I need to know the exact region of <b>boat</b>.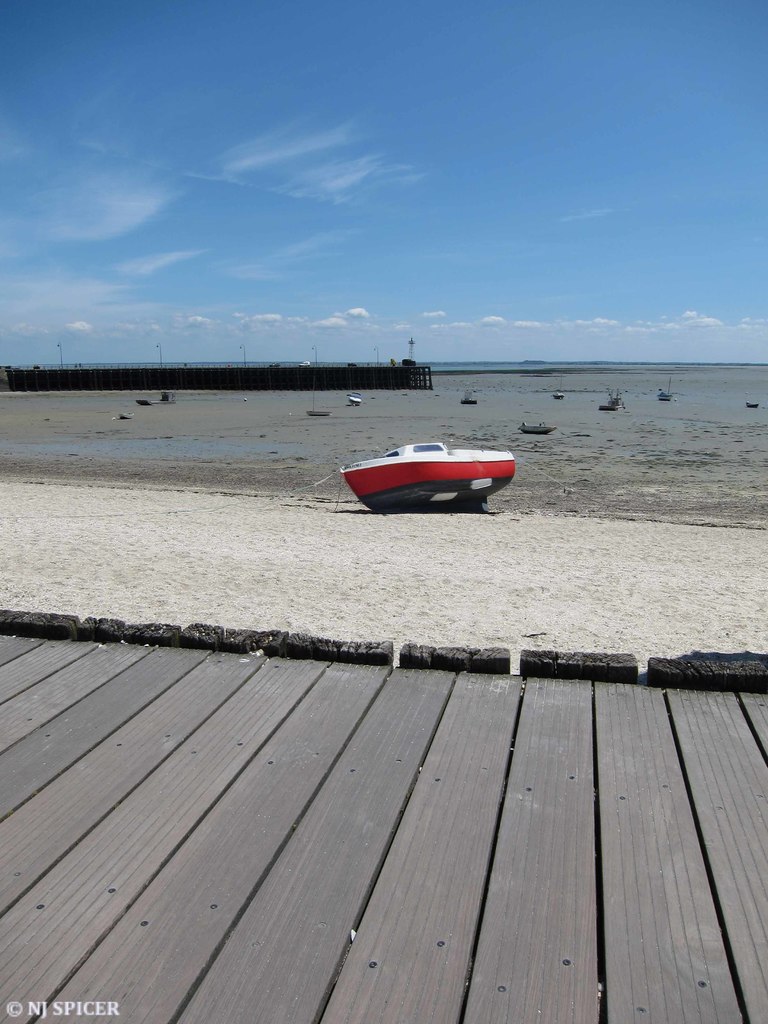
Region: [left=550, top=385, right=563, bottom=399].
